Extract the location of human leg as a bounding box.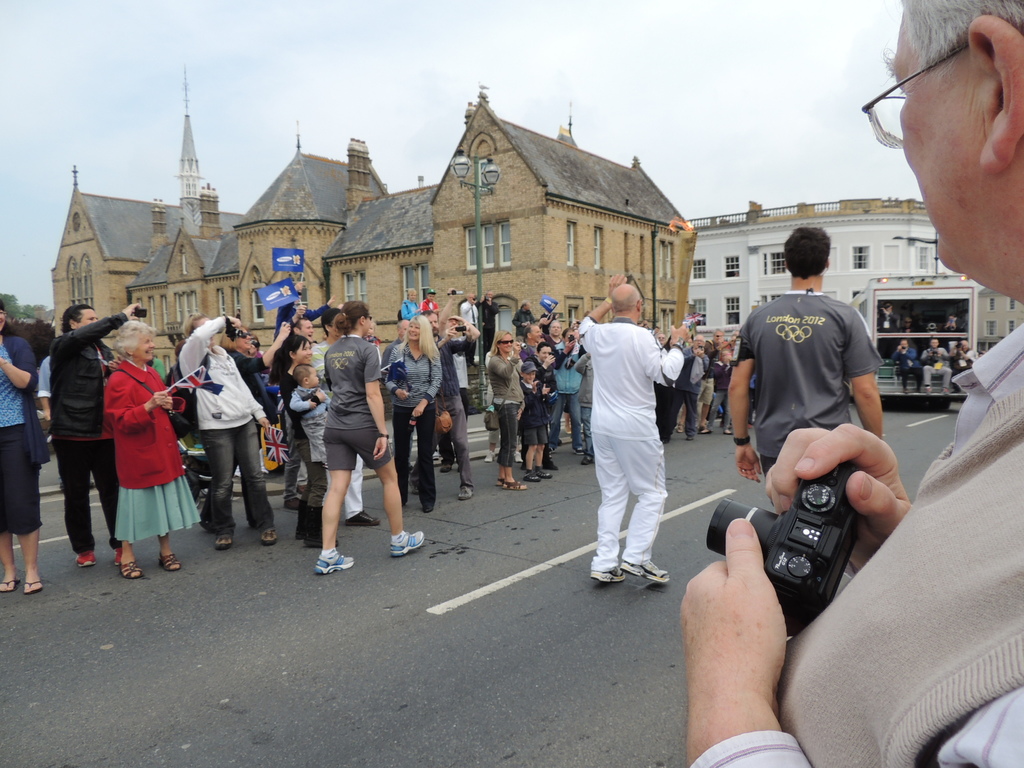
bbox=[570, 397, 584, 455].
